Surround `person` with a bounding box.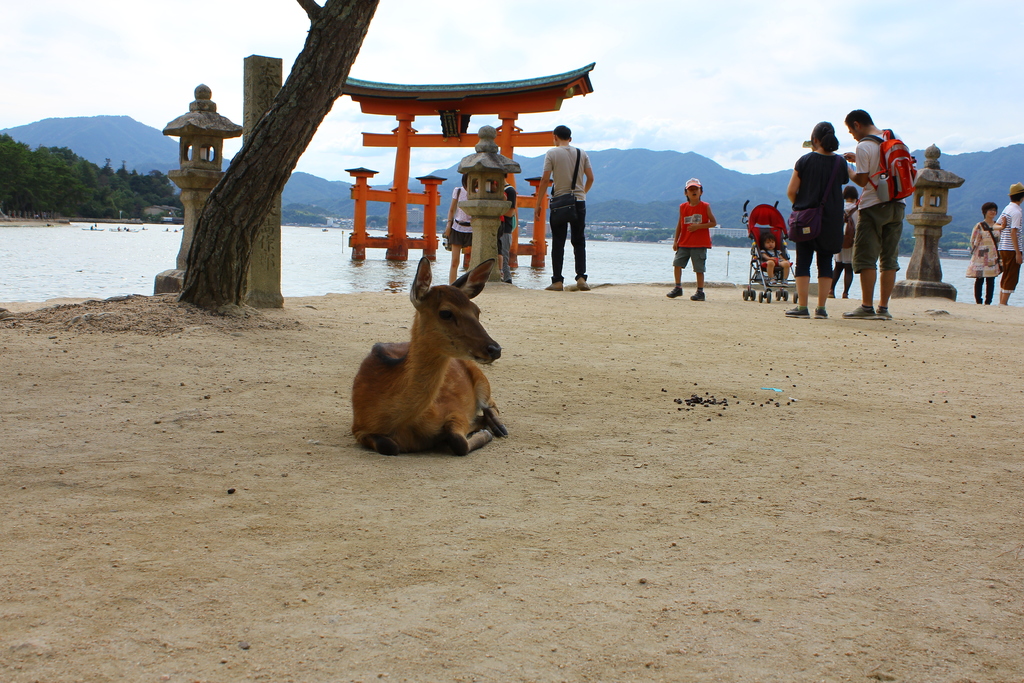
locate(785, 121, 848, 318).
